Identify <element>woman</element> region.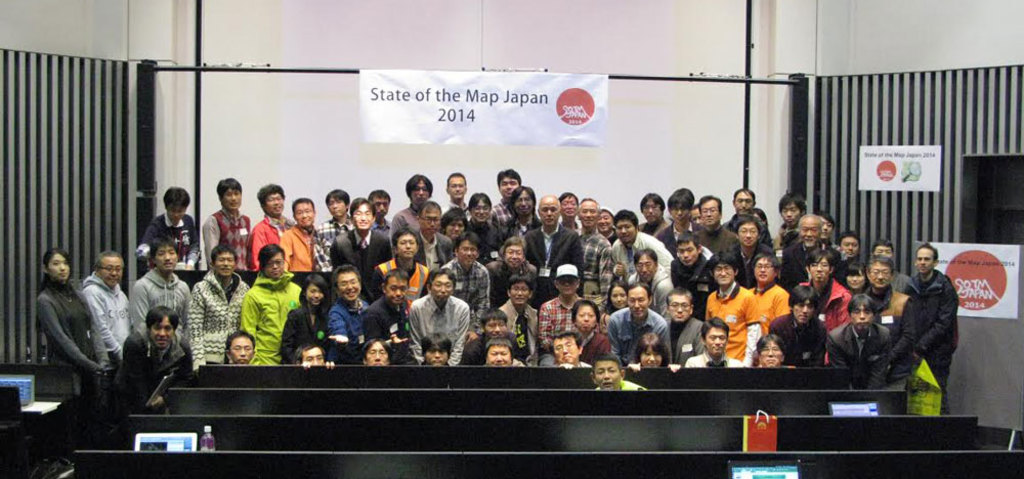
Region: <box>566,297,613,363</box>.
